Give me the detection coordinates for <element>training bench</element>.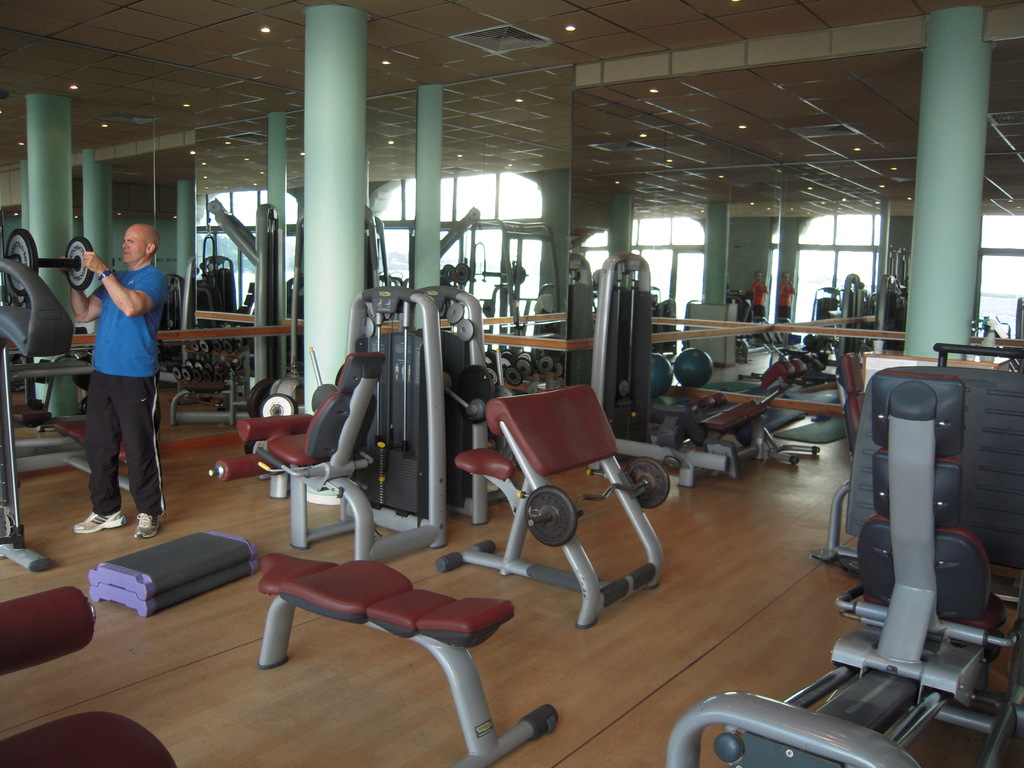
664, 363, 1023, 767.
